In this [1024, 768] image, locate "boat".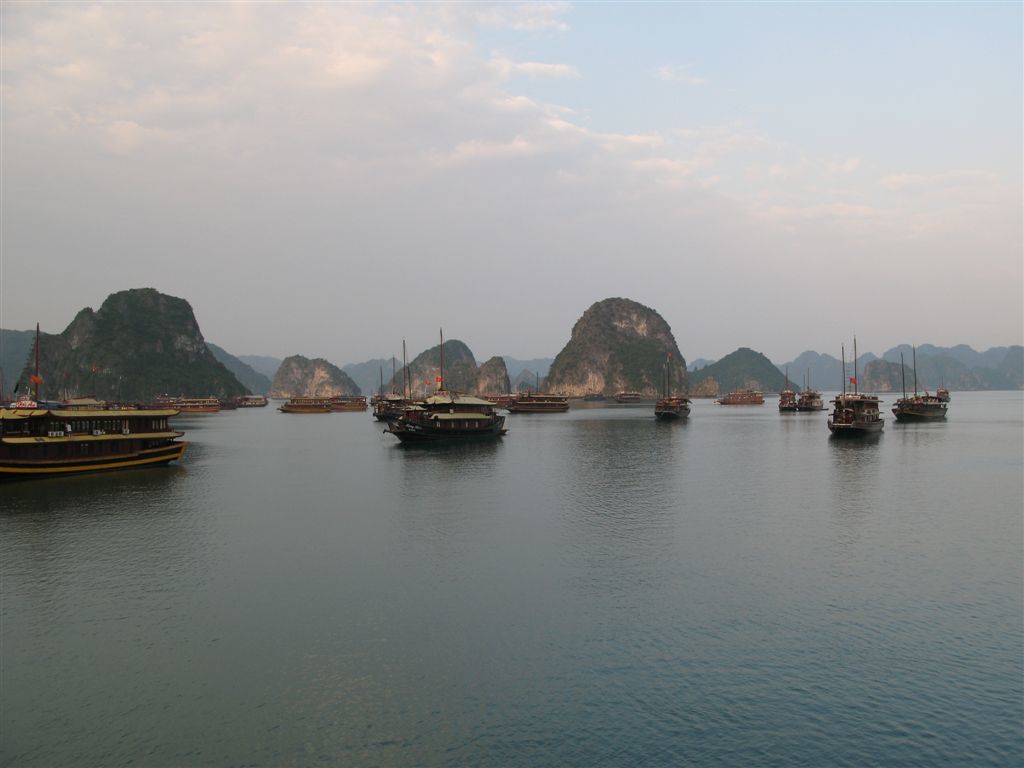
Bounding box: bbox=[486, 373, 587, 406].
